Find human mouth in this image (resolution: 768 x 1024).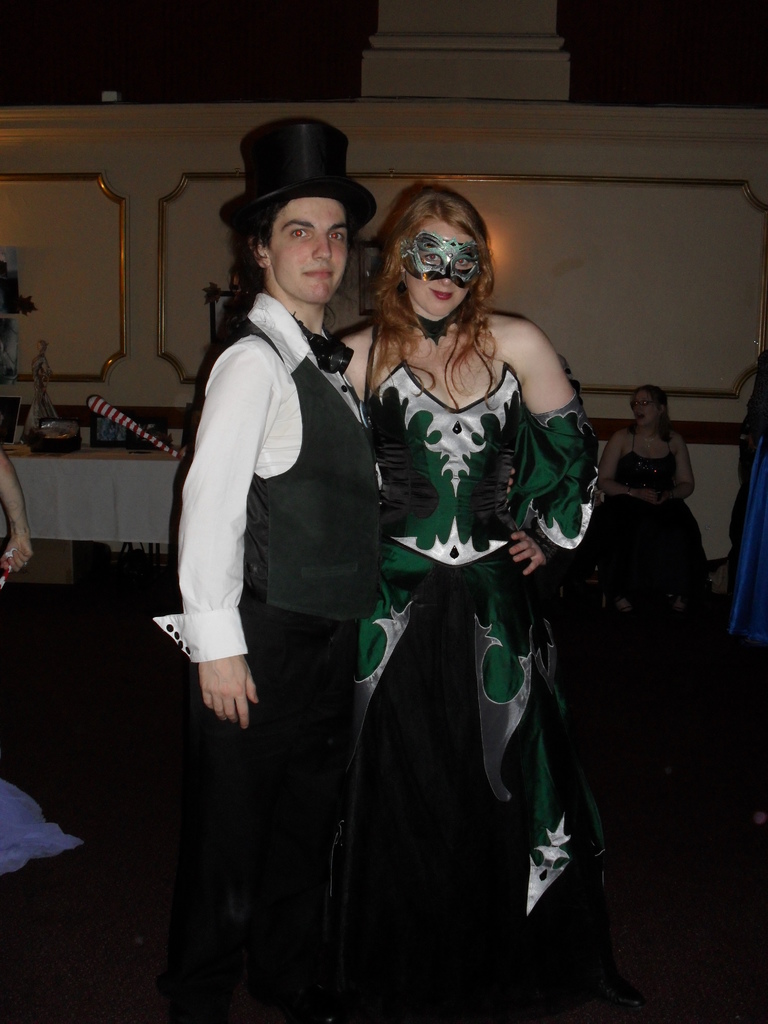
{"x1": 306, "y1": 272, "x2": 332, "y2": 278}.
